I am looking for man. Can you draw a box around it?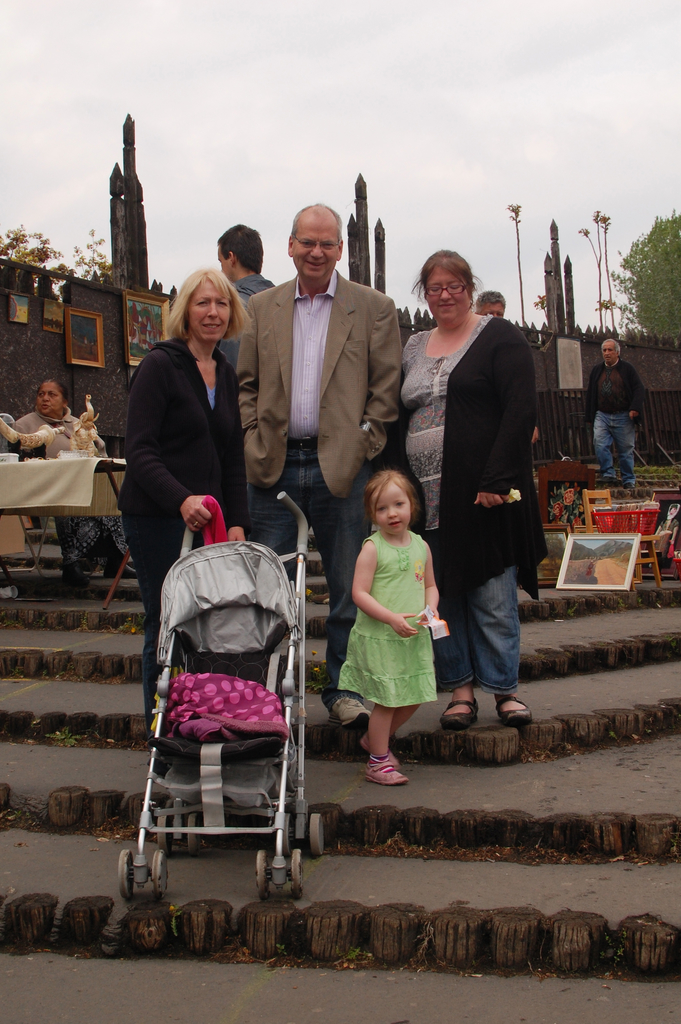
Sure, the bounding box is 236 212 419 559.
